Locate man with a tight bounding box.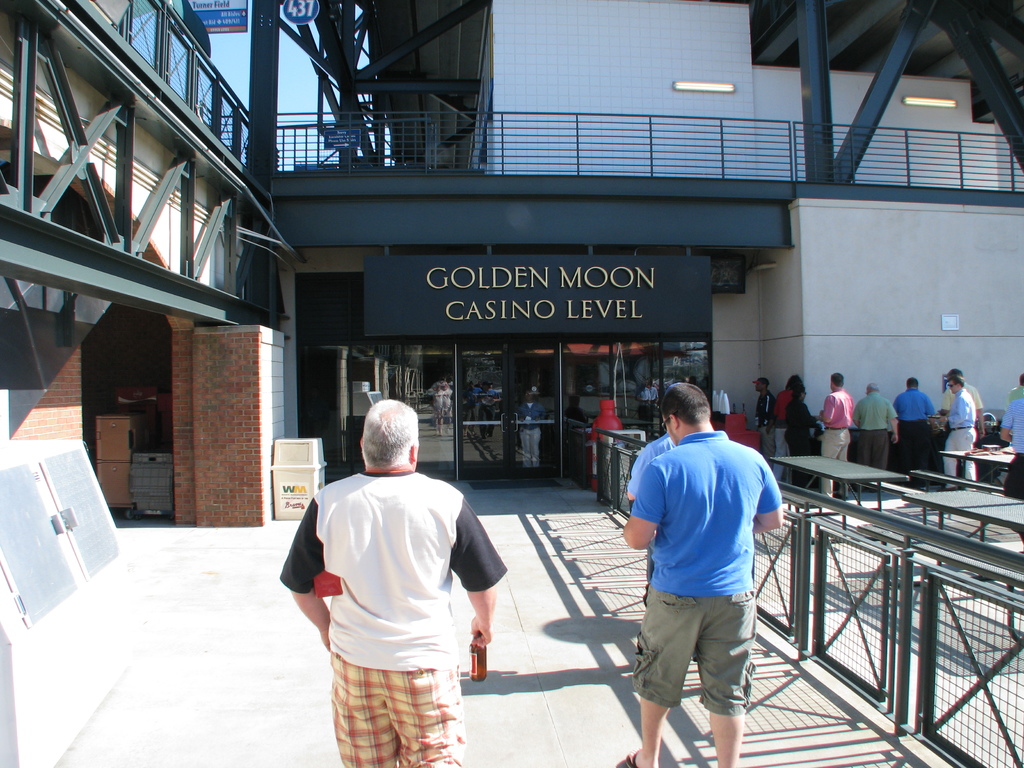
1007:373:1023:403.
